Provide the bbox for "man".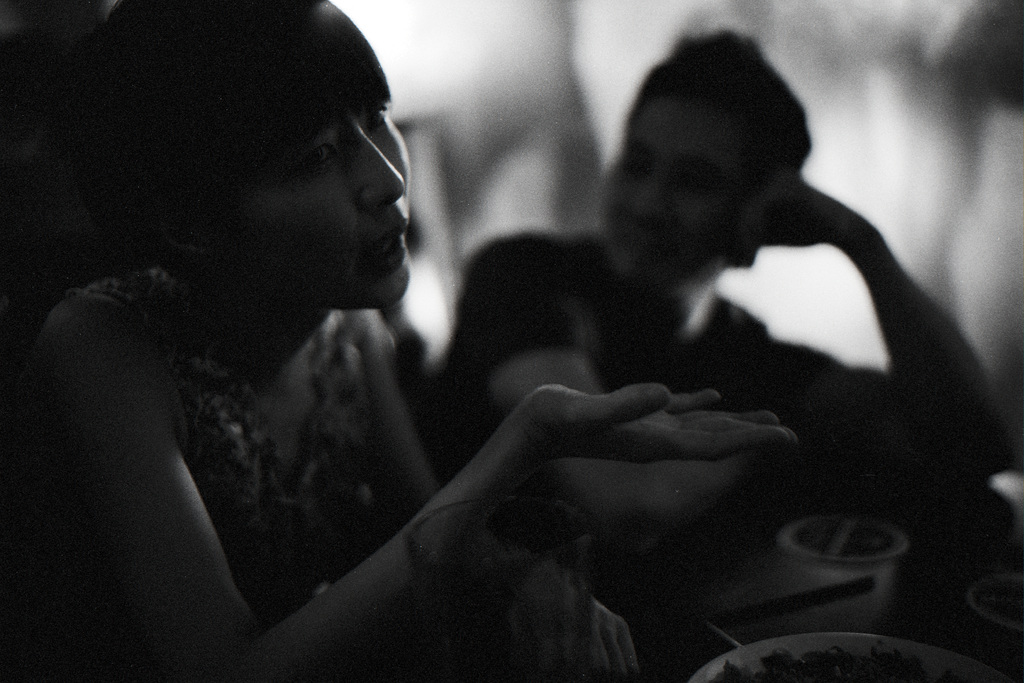
[x1=454, y1=71, x2=963, y2=456].
